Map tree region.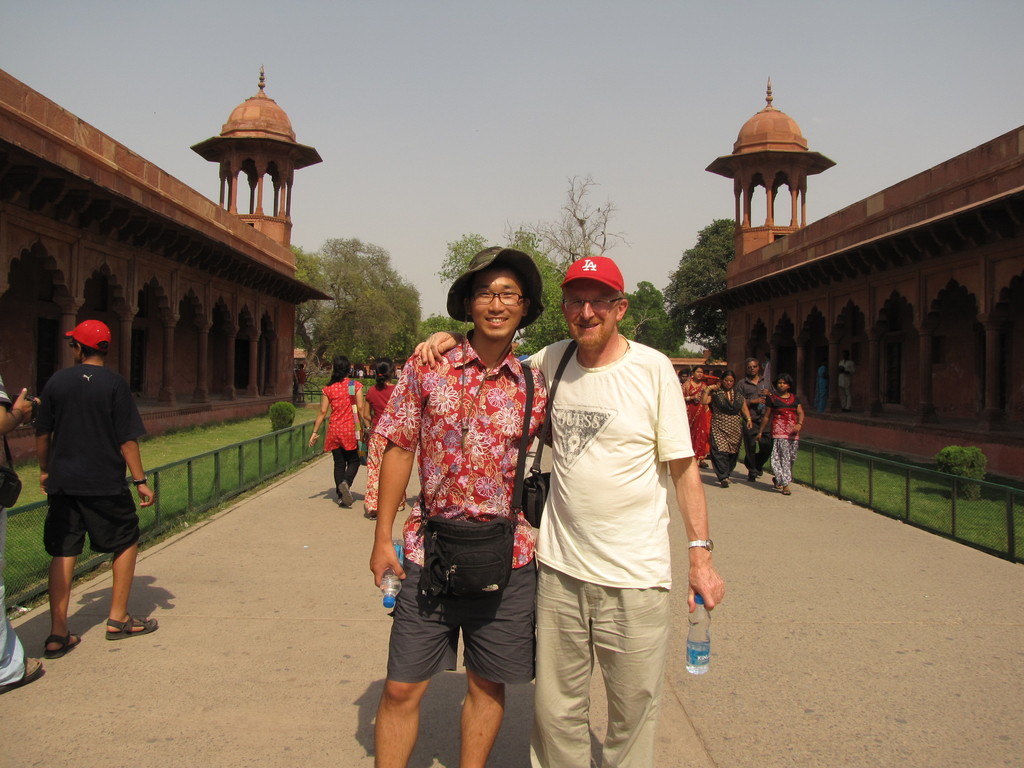
Mapped to bbox=(669, 213, 749, 353).
